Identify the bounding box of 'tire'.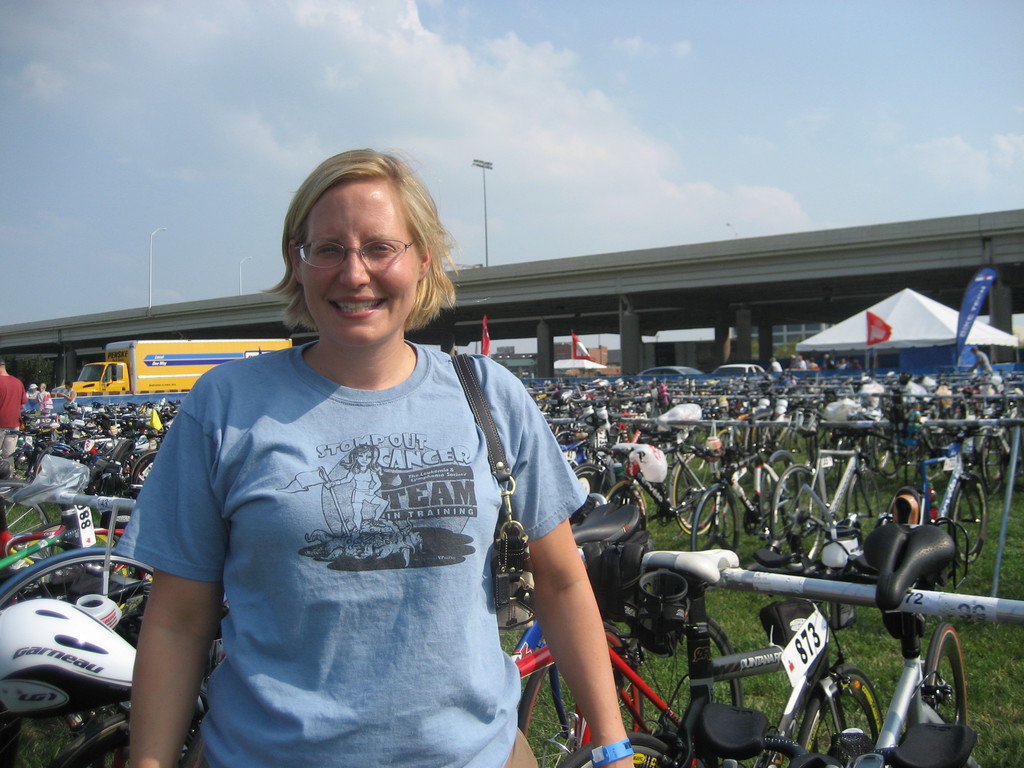
bbox(0, 495, 47, 534).
